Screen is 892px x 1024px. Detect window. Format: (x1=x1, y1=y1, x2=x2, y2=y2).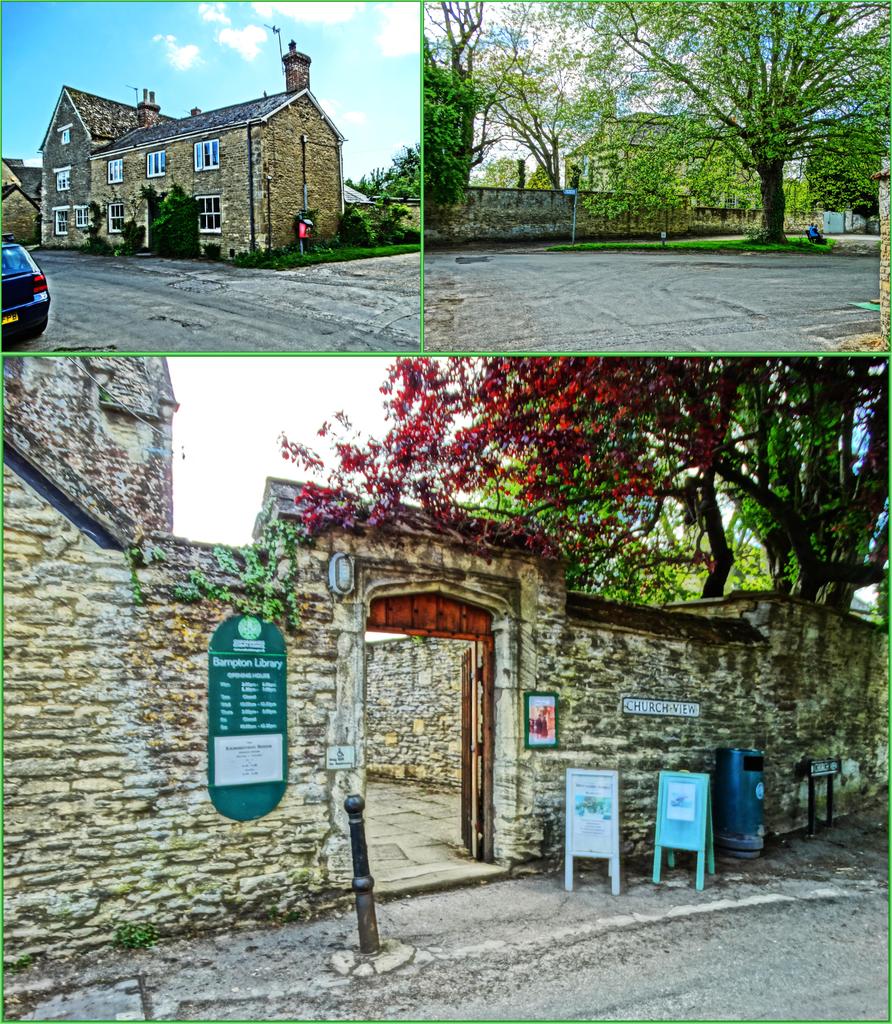
(x1=48, y1=202, x2=69, y2=243).
